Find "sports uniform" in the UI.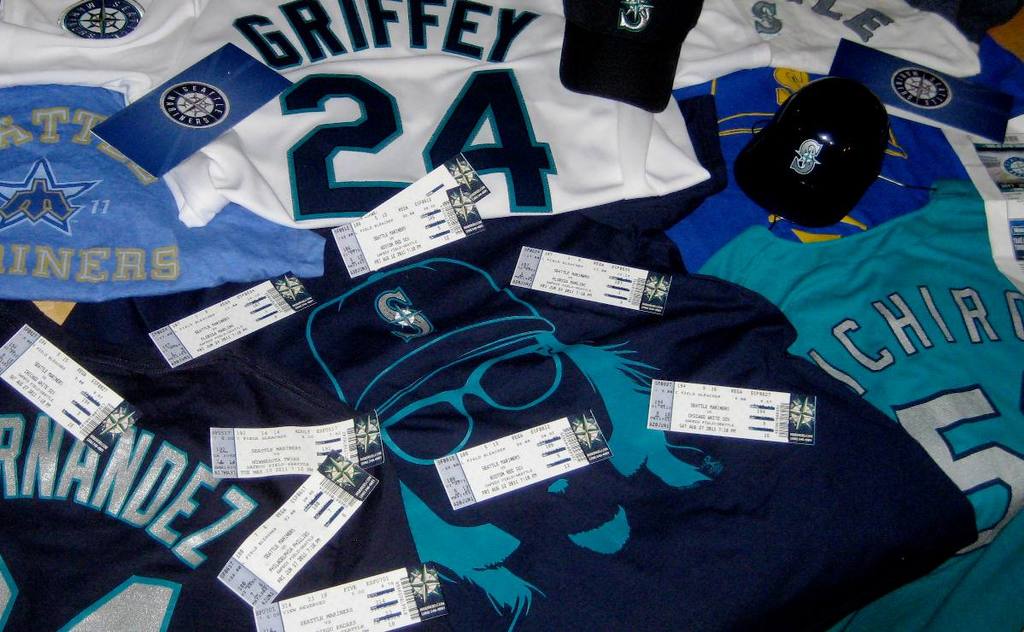
UI element at {"x1": 676, "y1": 0, "x2": 1023, "y2": 291}.
